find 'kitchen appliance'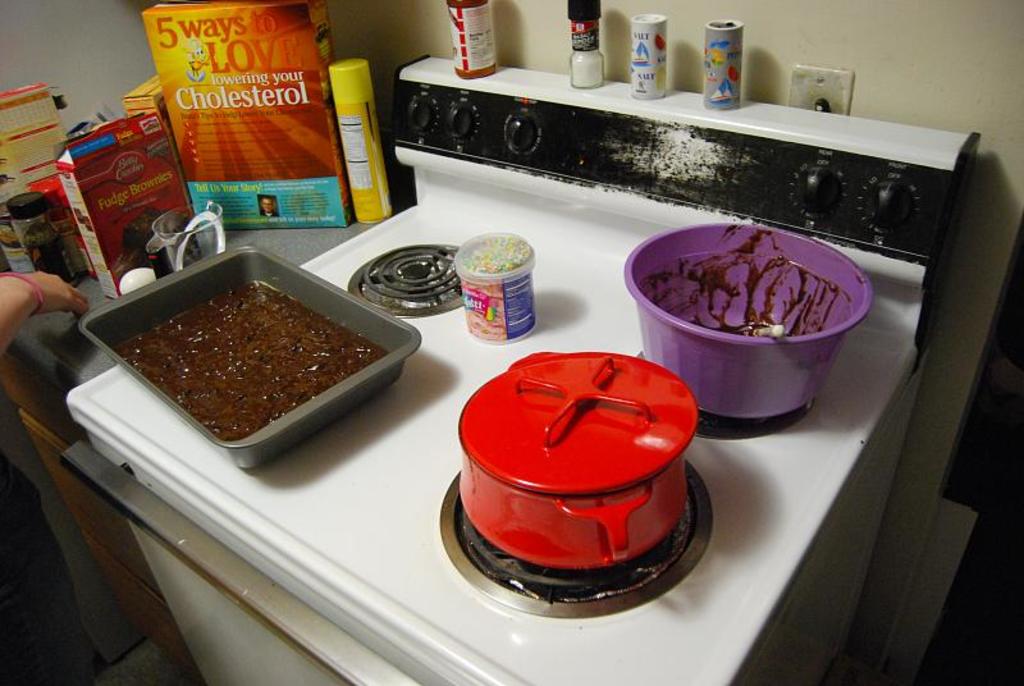
699,18,749,100
